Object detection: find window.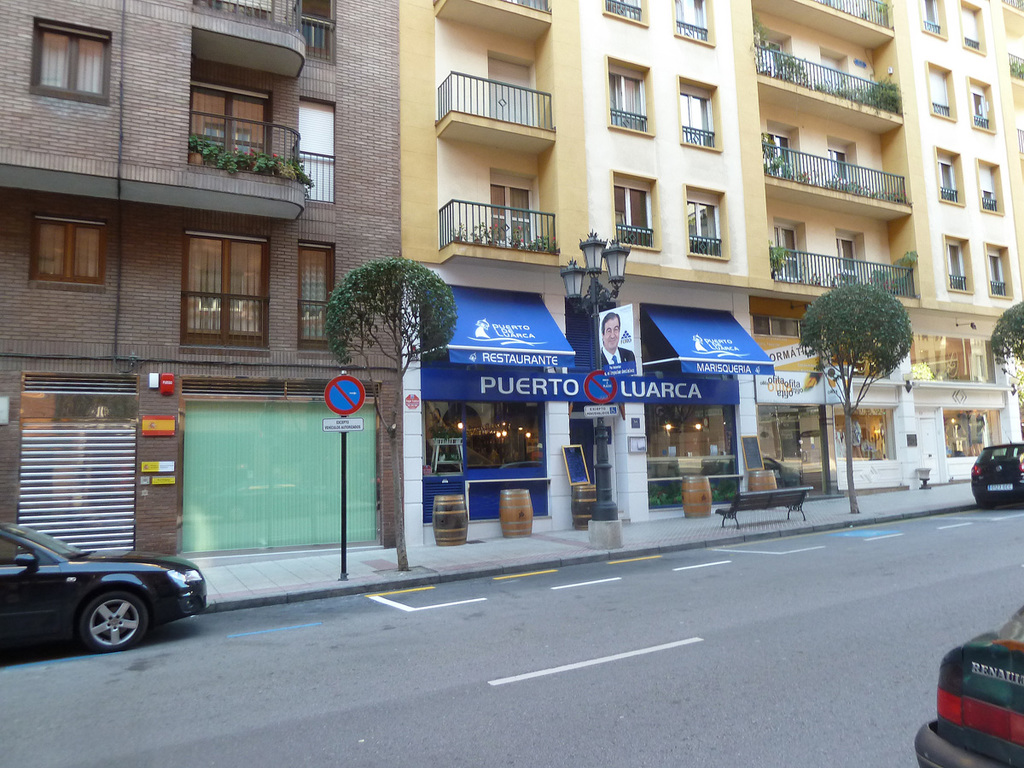
970:160:1008:212.
